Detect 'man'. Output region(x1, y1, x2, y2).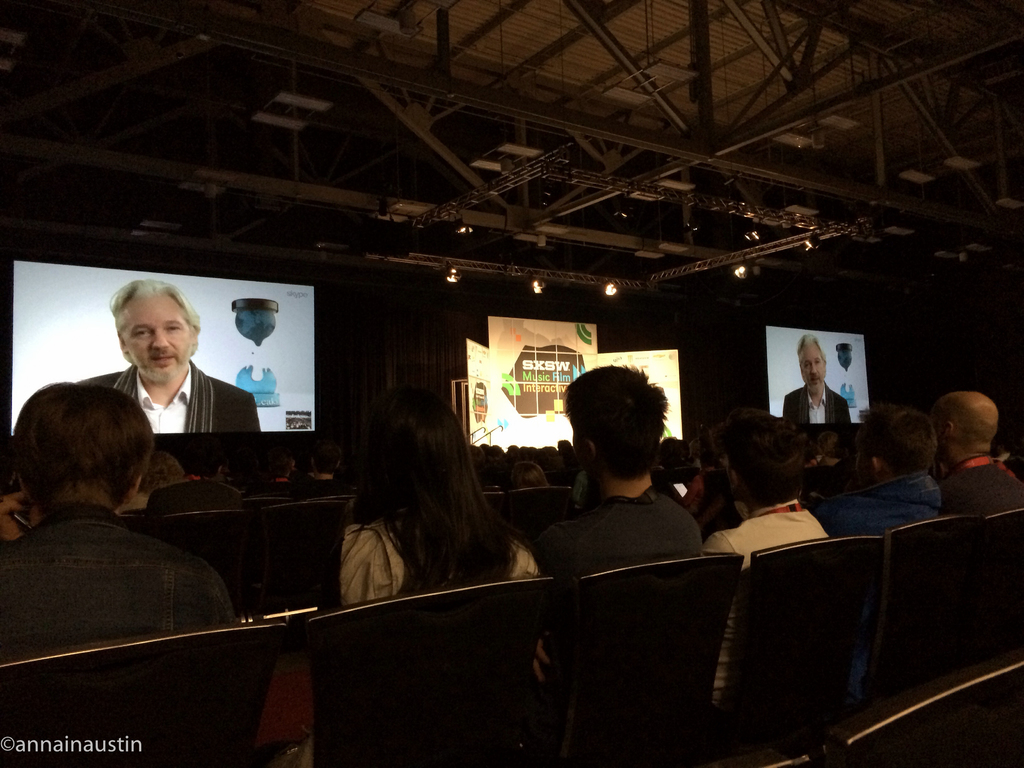
region(782, 333, 853, 426).
